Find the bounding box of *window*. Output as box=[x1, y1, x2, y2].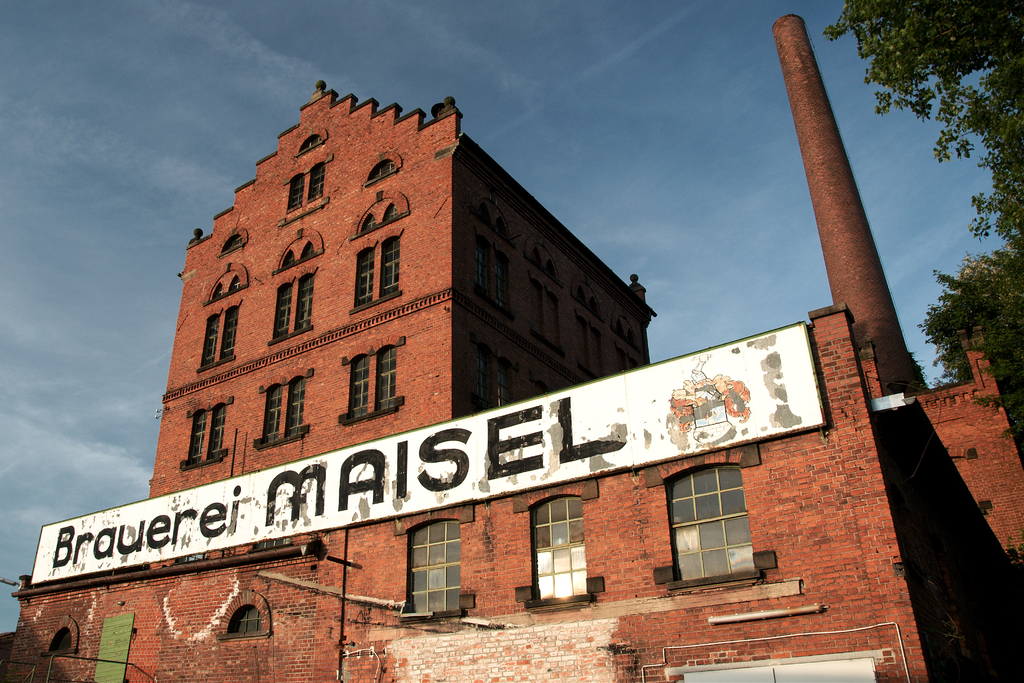
box=[641, 445, 765, 591].
